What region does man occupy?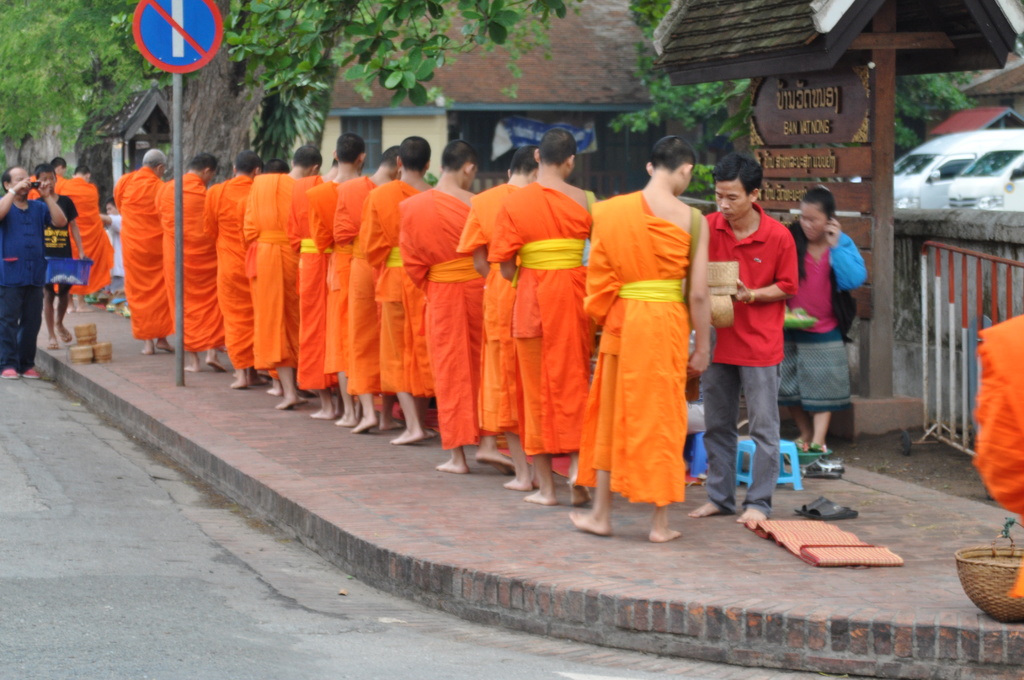
[29, 156, 67, 311].
